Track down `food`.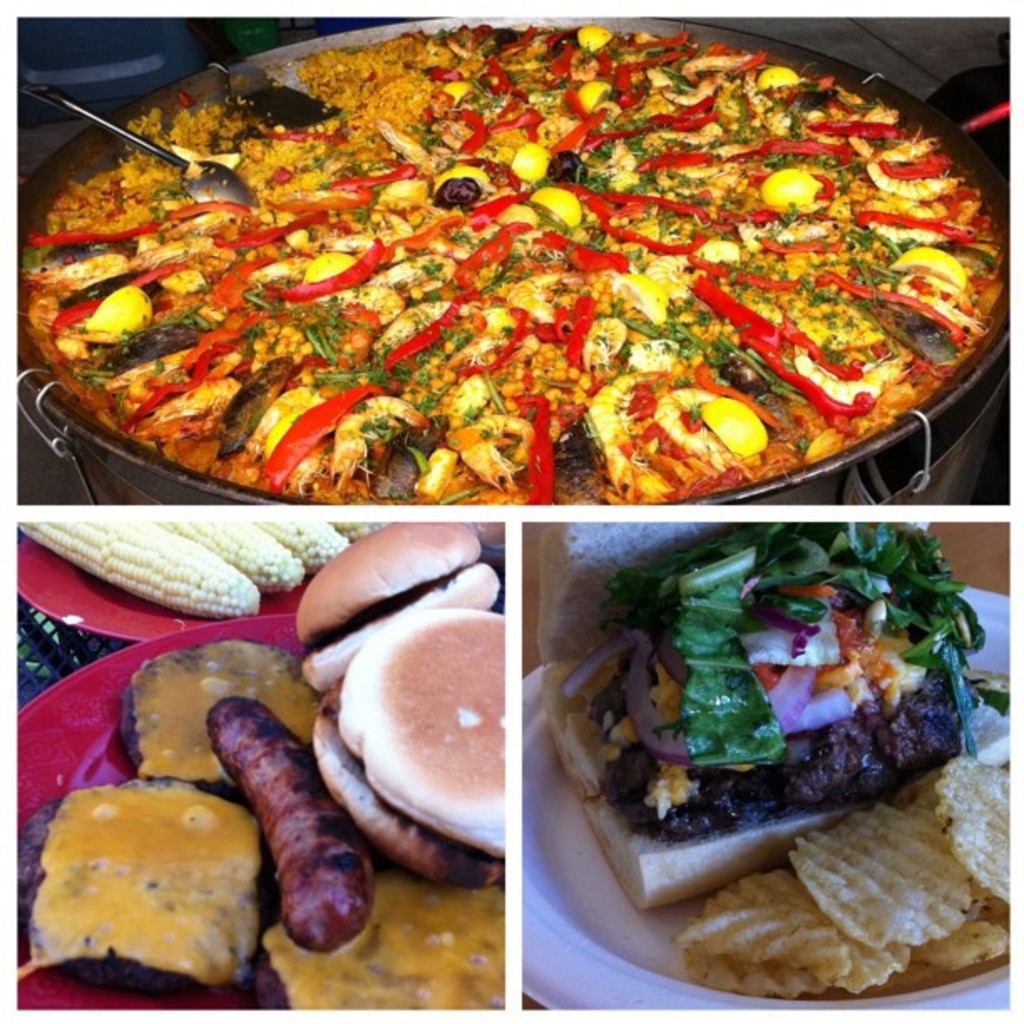
Tracked to [left=18, top=519, right=504, bottom=996].
